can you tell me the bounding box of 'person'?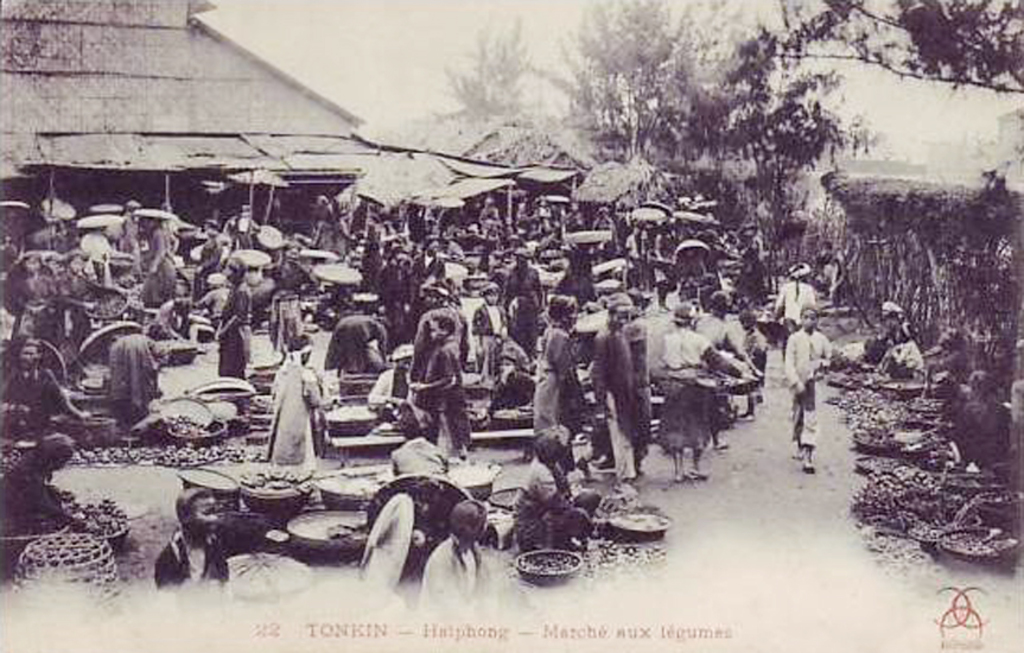
x1=877, y1=324, x2=924, y2=376.
